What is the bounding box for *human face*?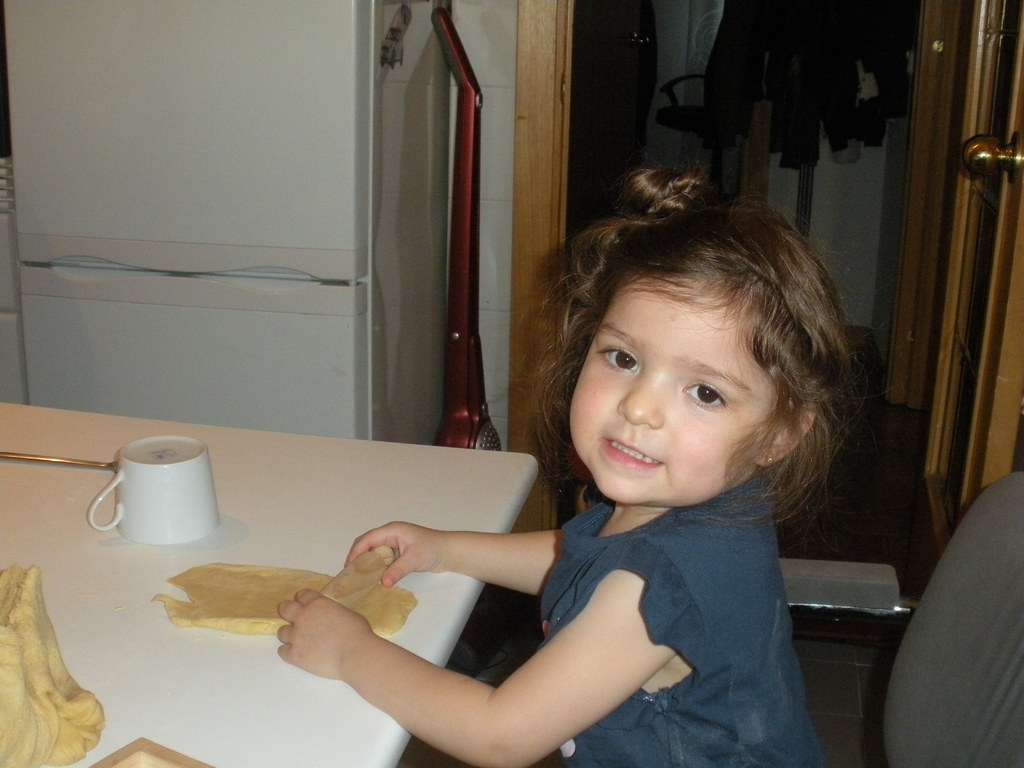
bbox=[566, 279, 780, 508].
